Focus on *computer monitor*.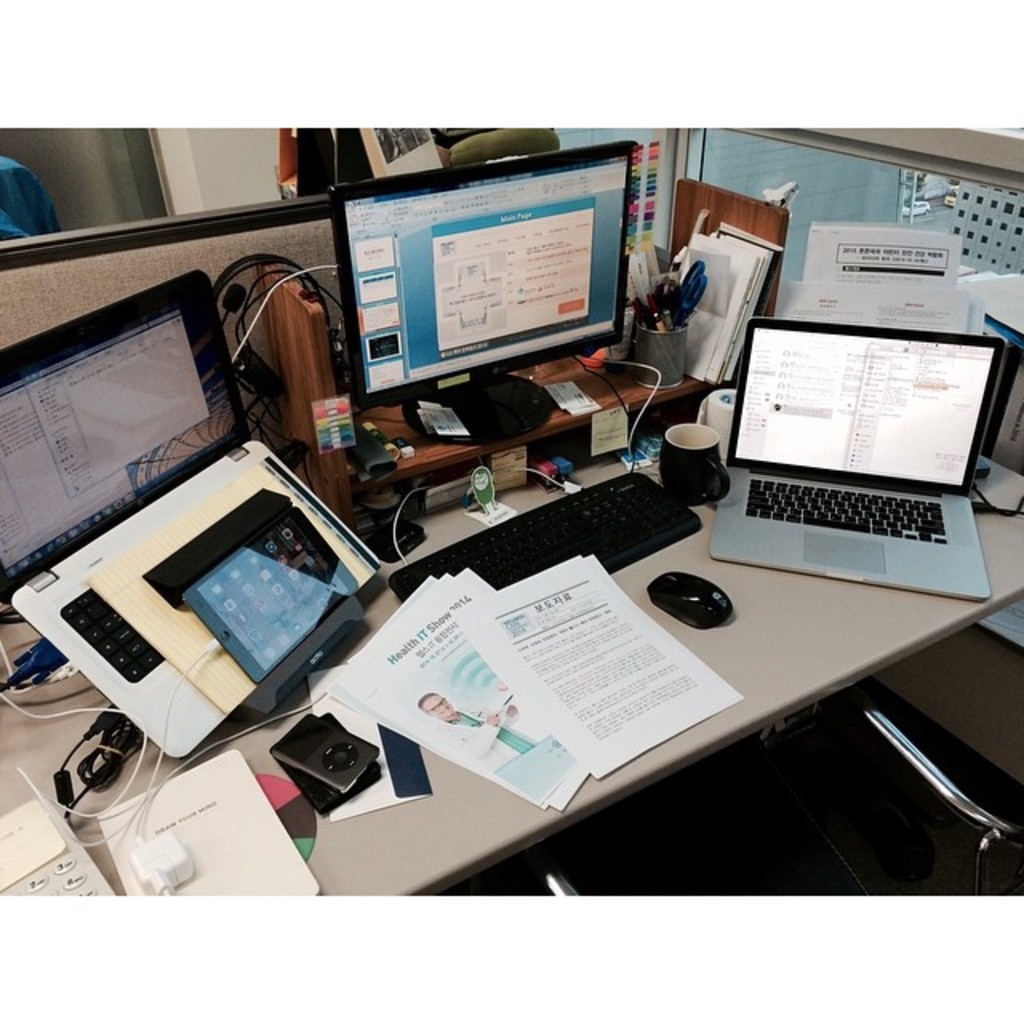
Focused at detection(0, 285, 267, 702).
